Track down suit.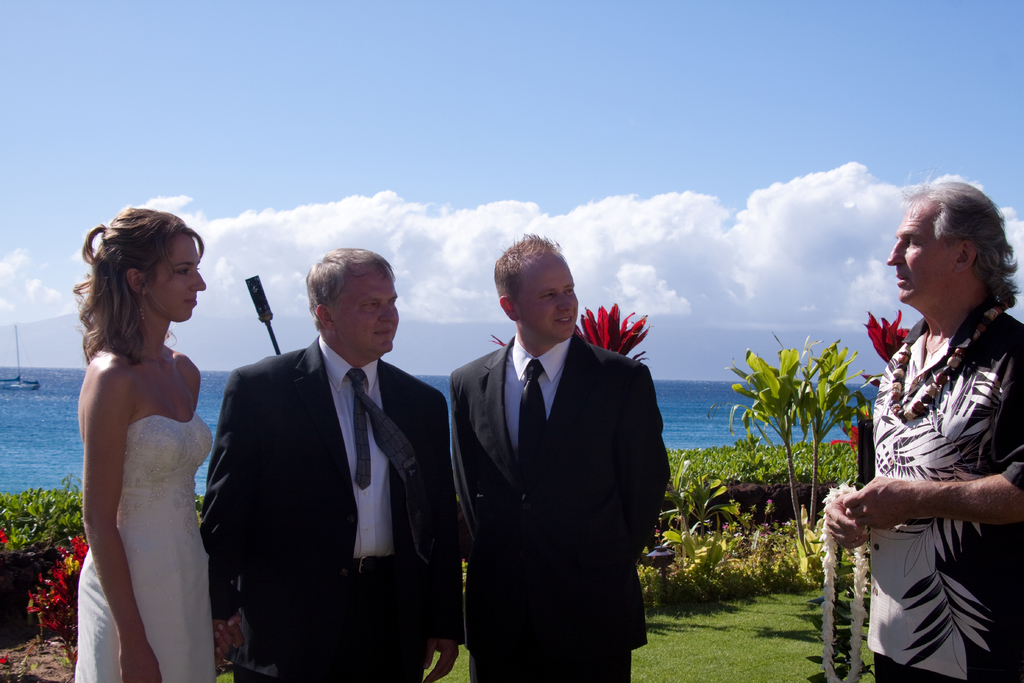
Tracked to box(449, 325, 672, 682).
